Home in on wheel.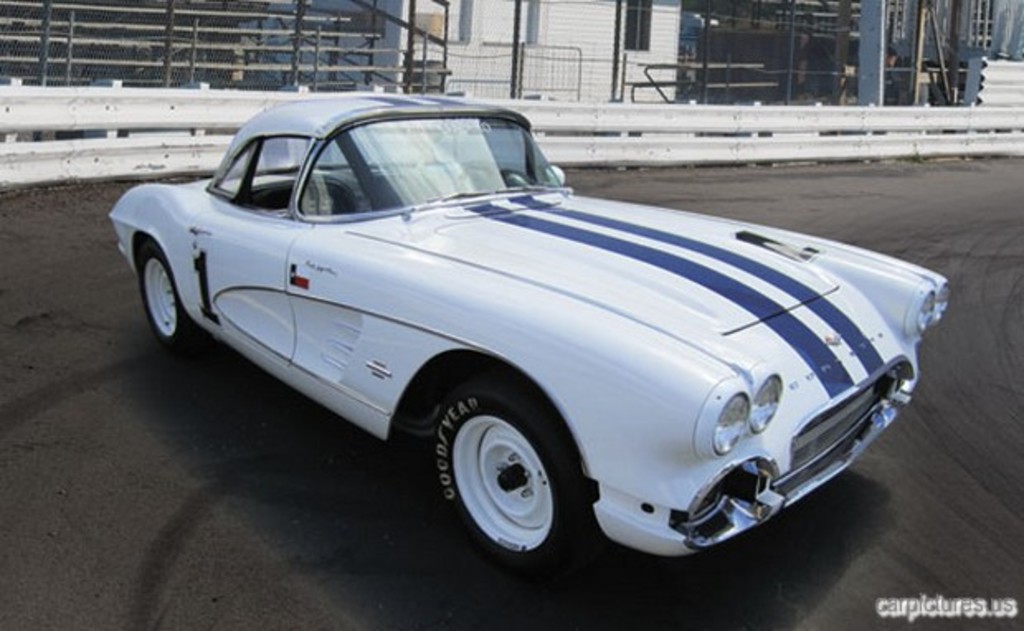
Homed in at (left=436, top=390, right=570, bottom=557).
